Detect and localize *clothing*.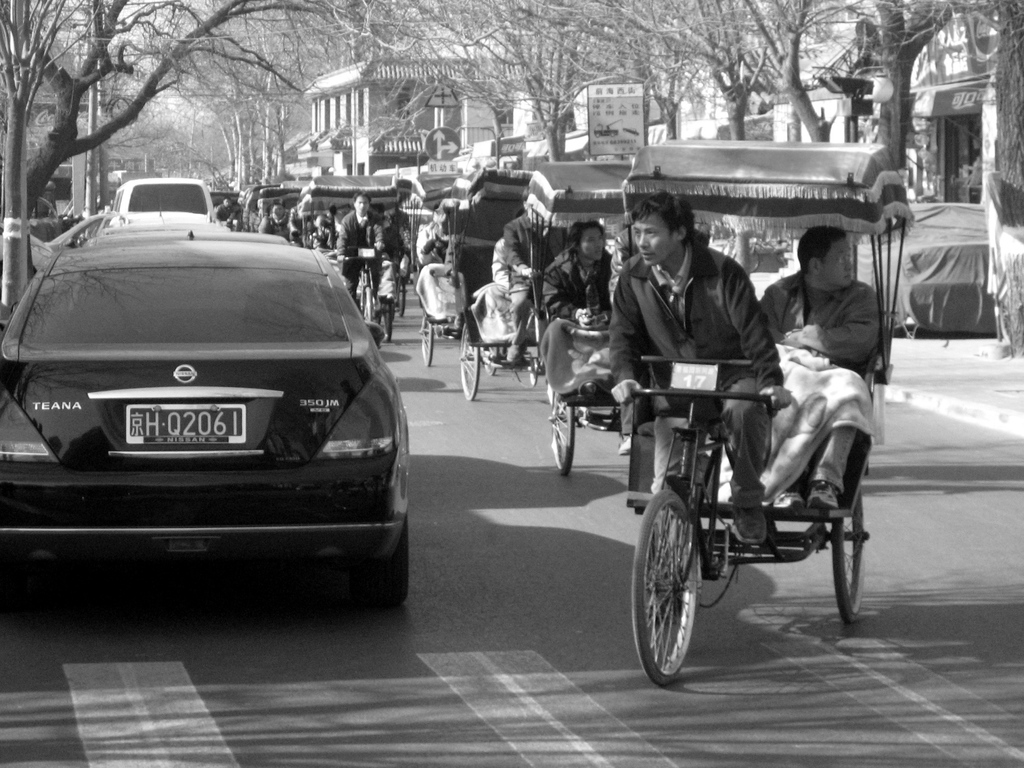
Localized at {"left": 544, "top": 245, "right": 609, "bottom": 395}.
